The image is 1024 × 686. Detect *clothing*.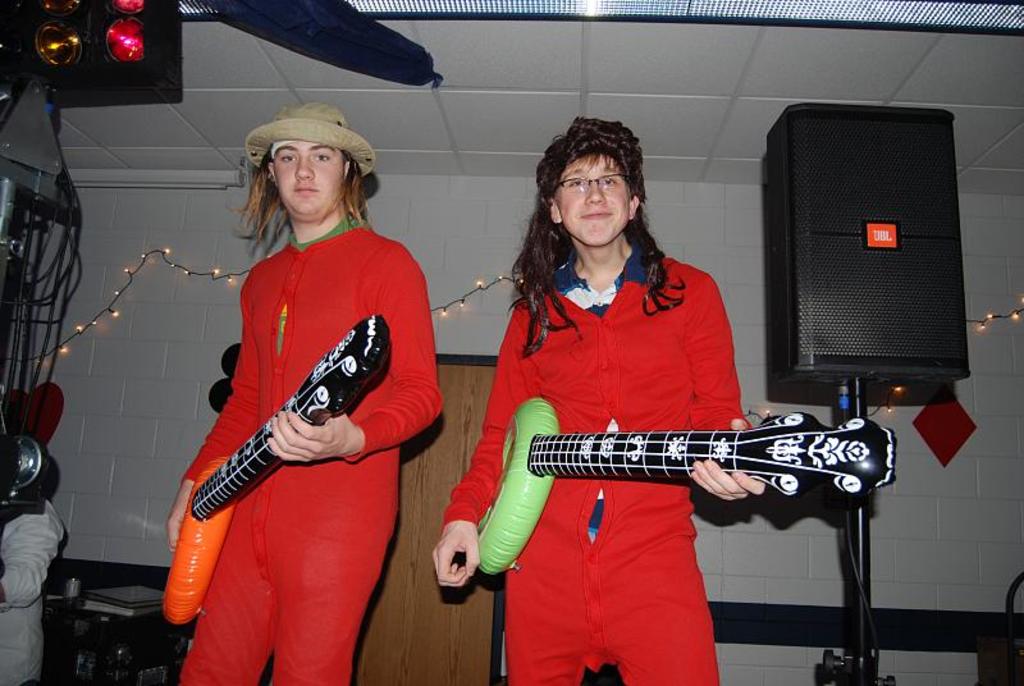
Detection: {"left": 444, "top": 241, "right": 755, "bottom": 685}.
